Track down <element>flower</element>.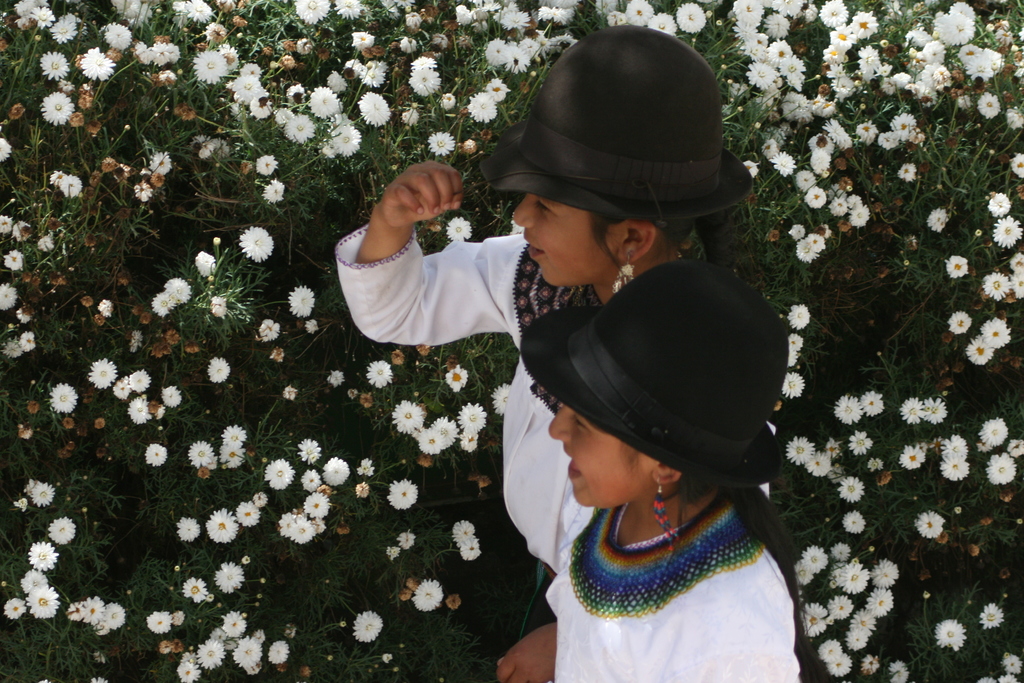
Tracked to detection(1009, 150, 1023, 181).
